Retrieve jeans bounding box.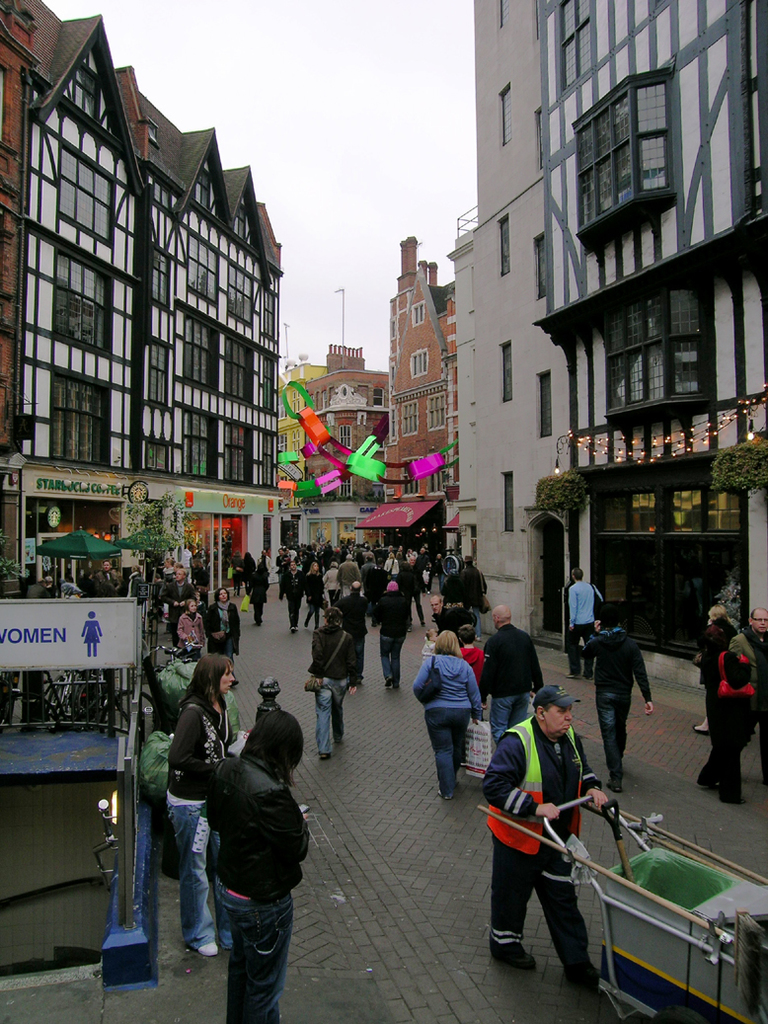
Bounding box: (x1=211, y1=631, x2=231, y2=652).
